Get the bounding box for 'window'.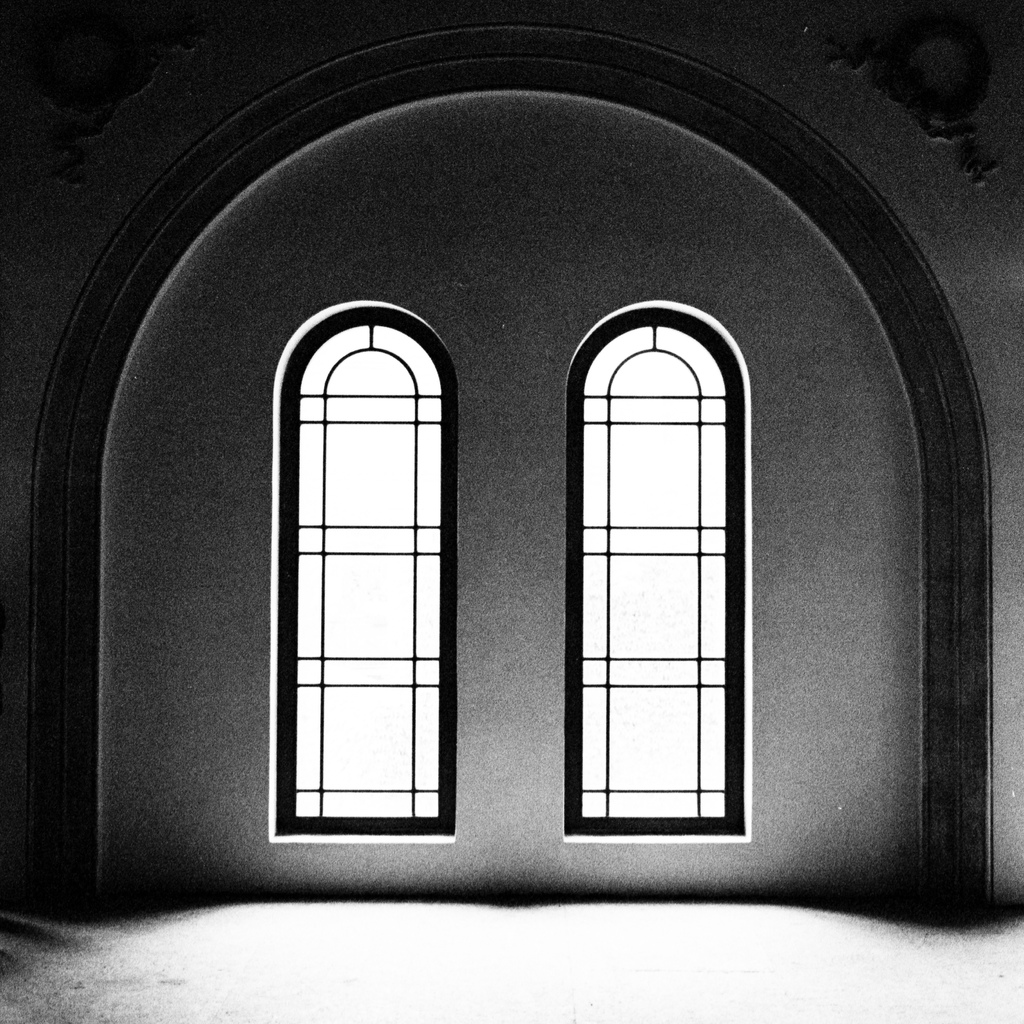
bbox=[566, 299, 752, 837].
